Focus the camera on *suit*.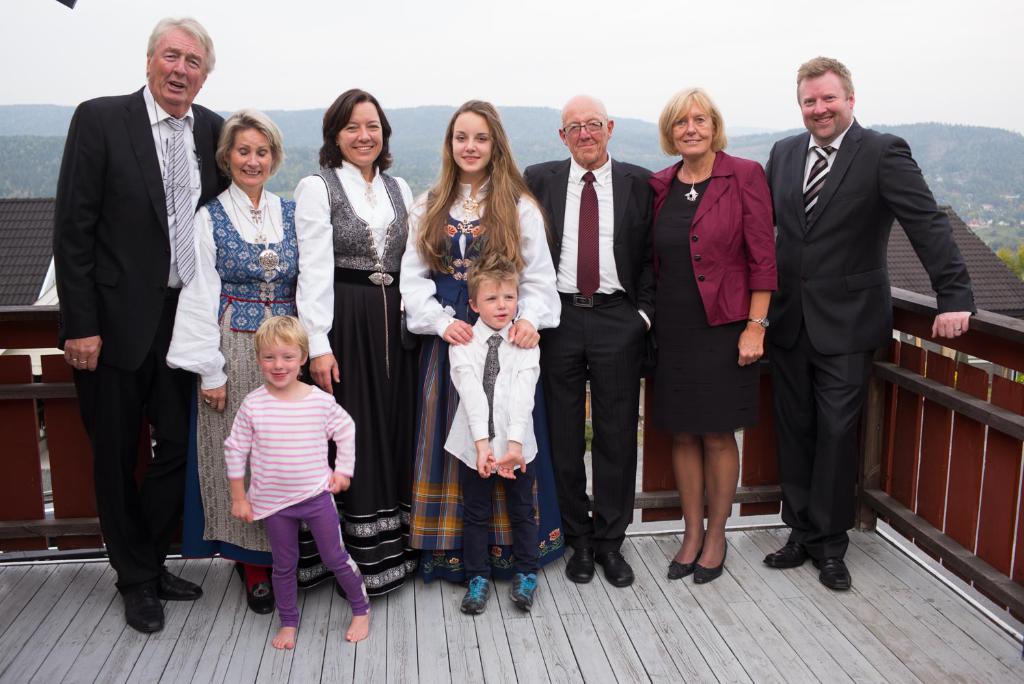
Focus region: {"left": 761, "top": 117, "right": 978, "bottom": 557}.
